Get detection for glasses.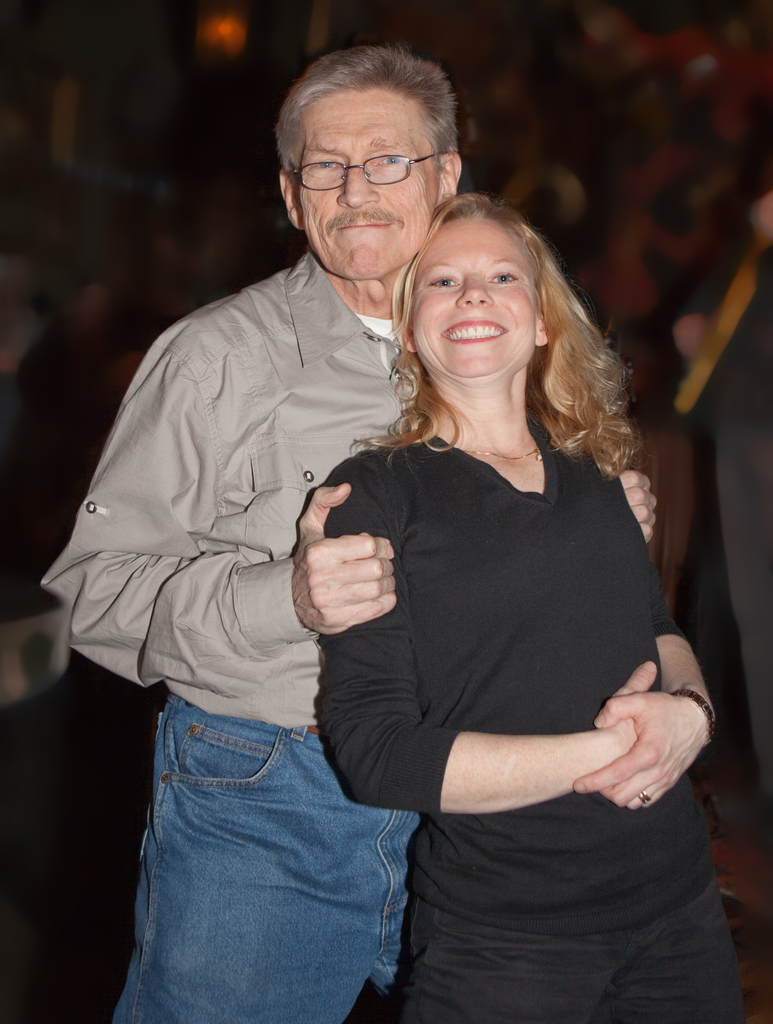
Detection: x1=284, y1=131, x2=447, y2=179.
